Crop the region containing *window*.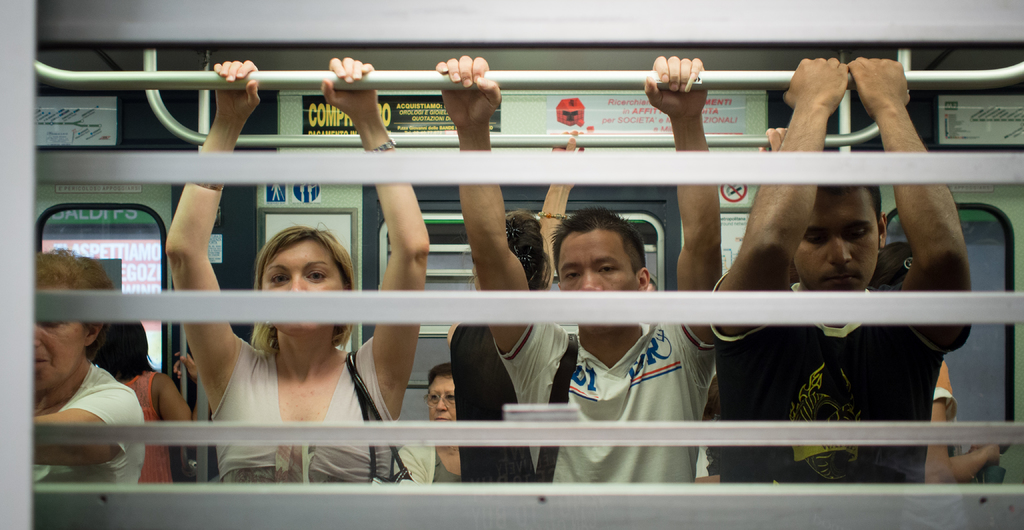
Crop region: BBox(0, 0, 1023, 504).
